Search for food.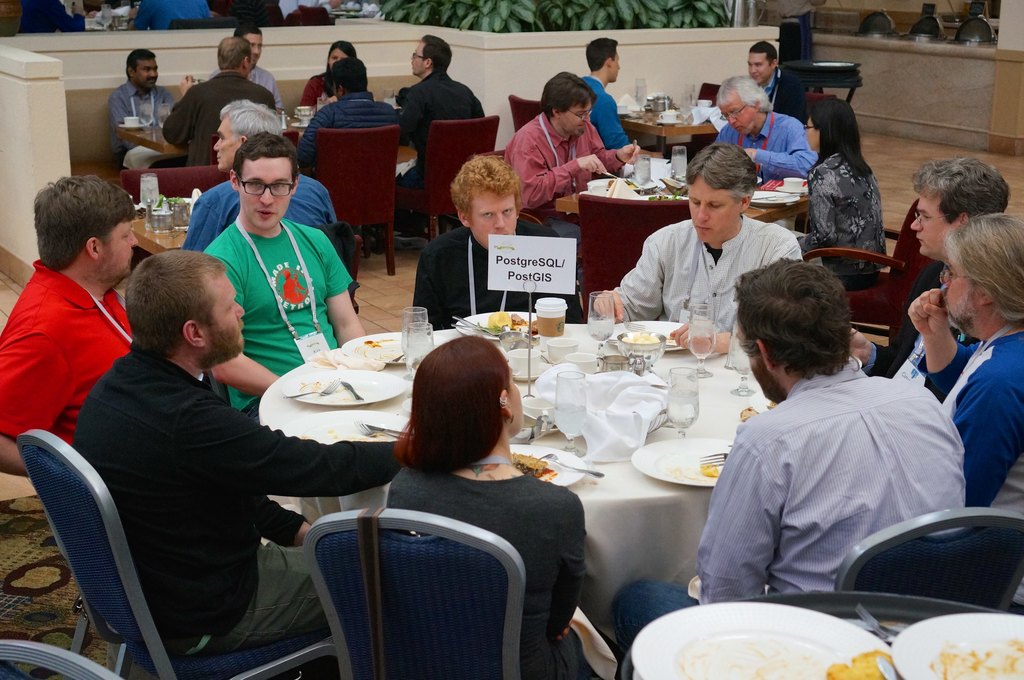
Found at region(926, 636, 1023, 679).
